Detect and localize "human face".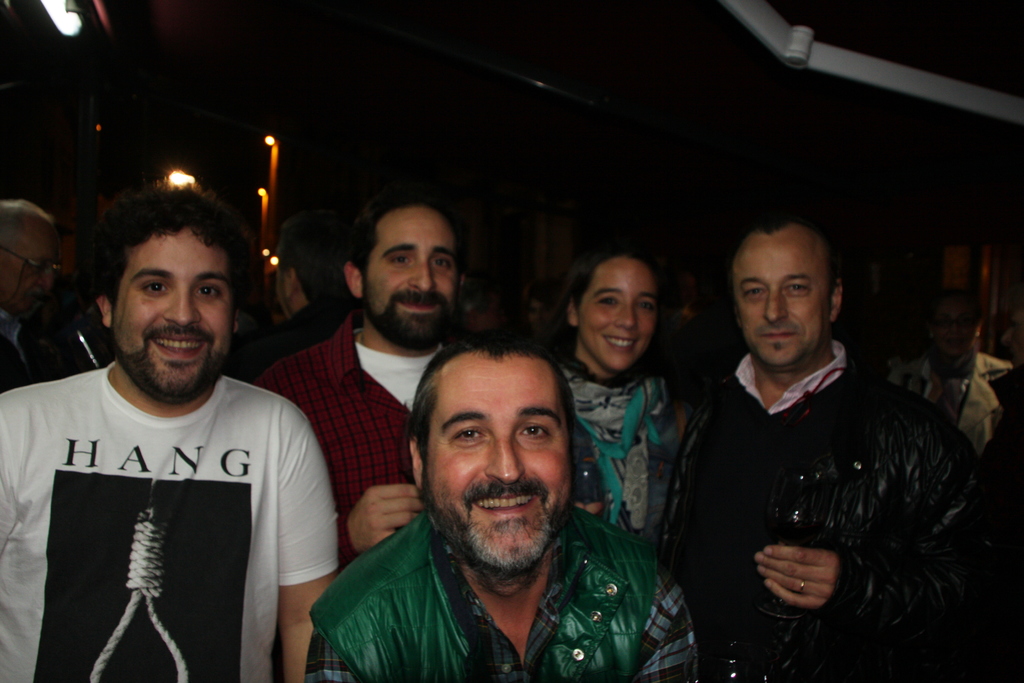
Localized at (left=423, top=339, right=570, bottom=582).
